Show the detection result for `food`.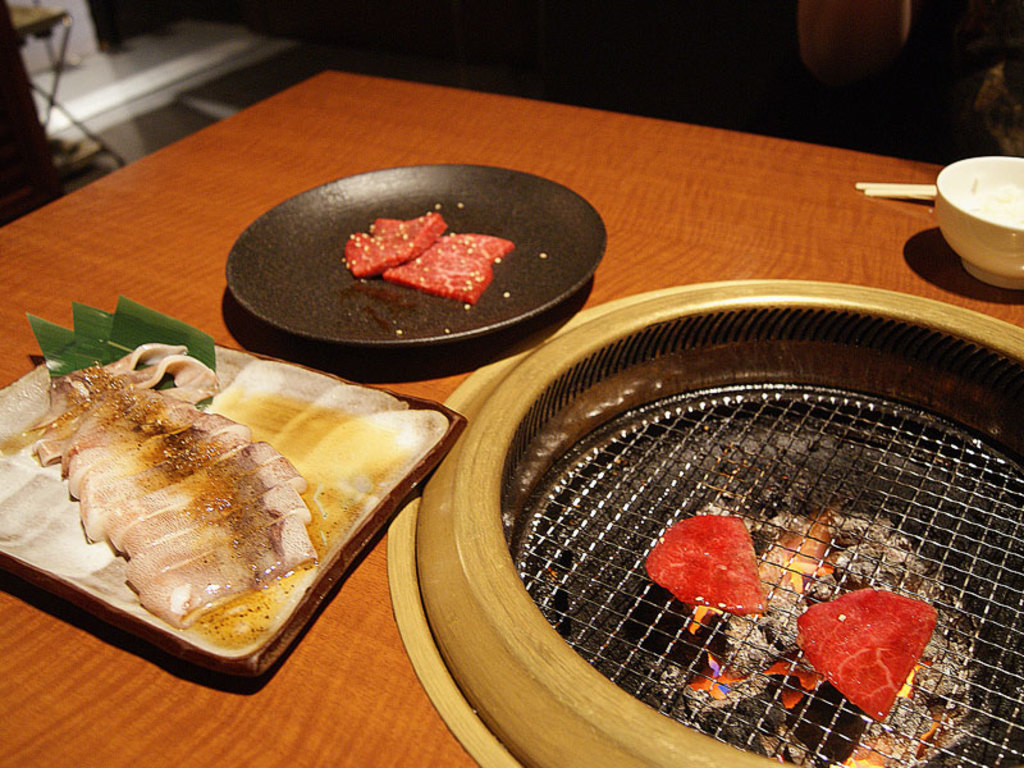
Rect(644, 515, 773, 618).
